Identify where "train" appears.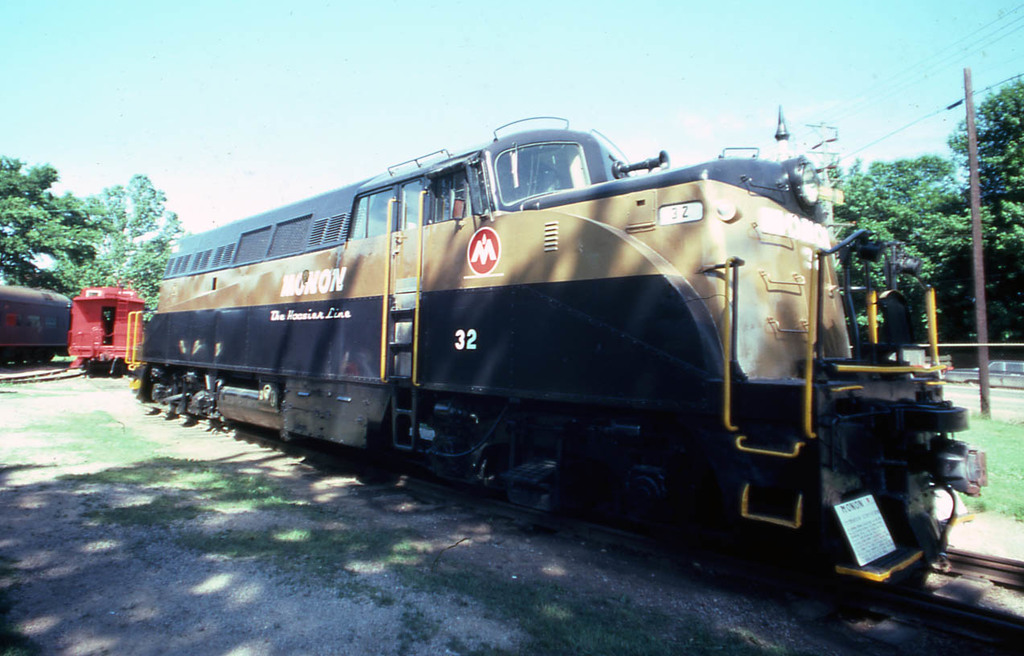
Appears at bbox=(0, 288, 66, 358).
